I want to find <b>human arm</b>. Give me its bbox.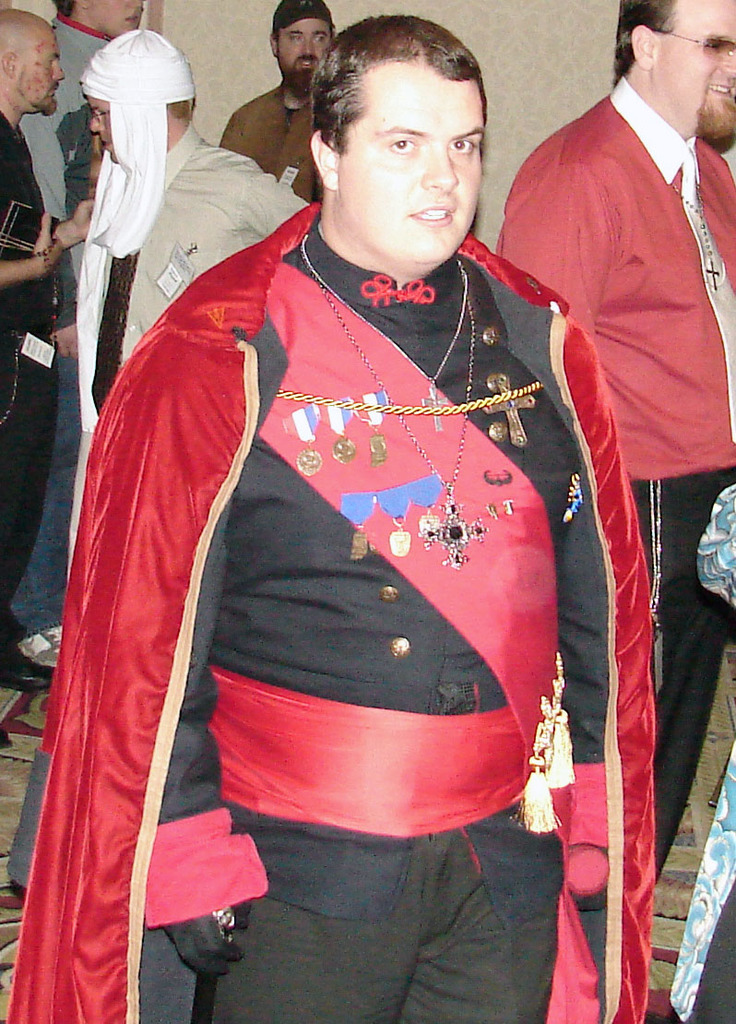
box(0, 208, 78, 292).
